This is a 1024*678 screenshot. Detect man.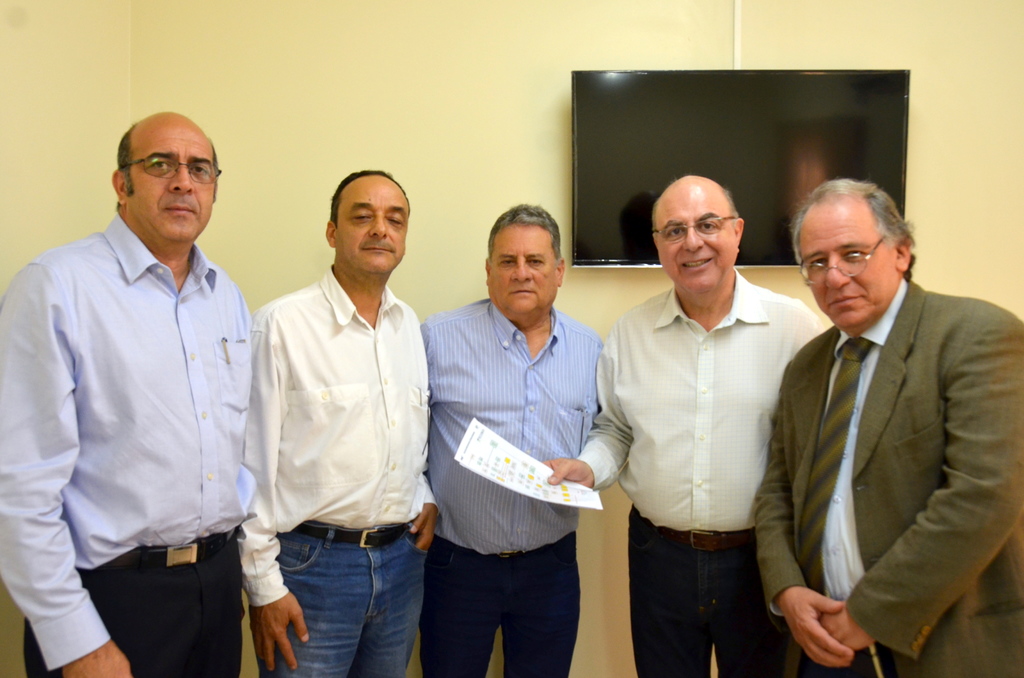
x1=0, y1=105, x2=260, y2=677.
